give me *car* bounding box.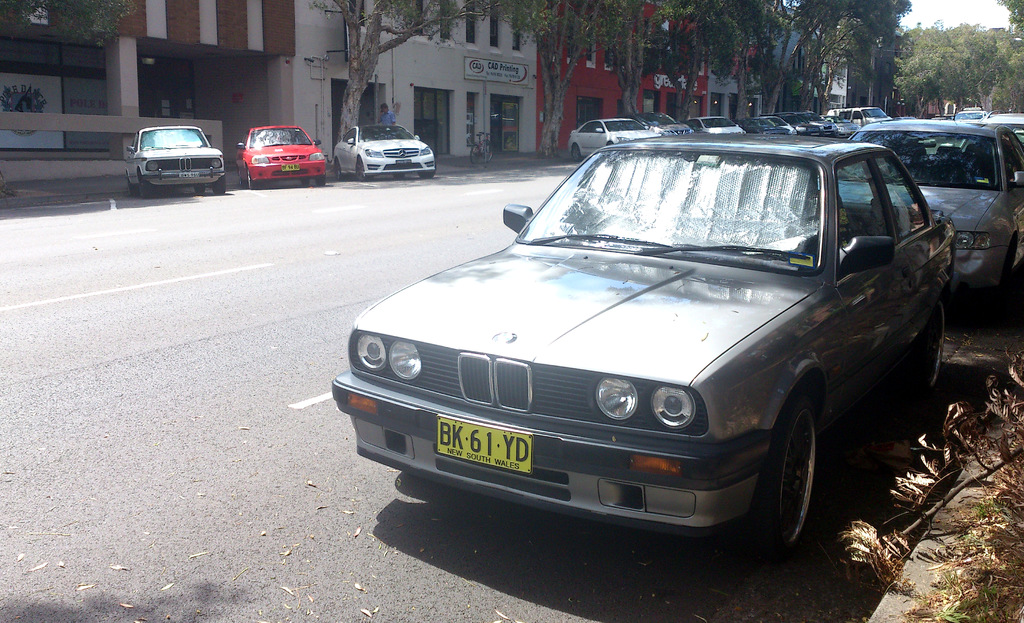
(952,109,986,137).
